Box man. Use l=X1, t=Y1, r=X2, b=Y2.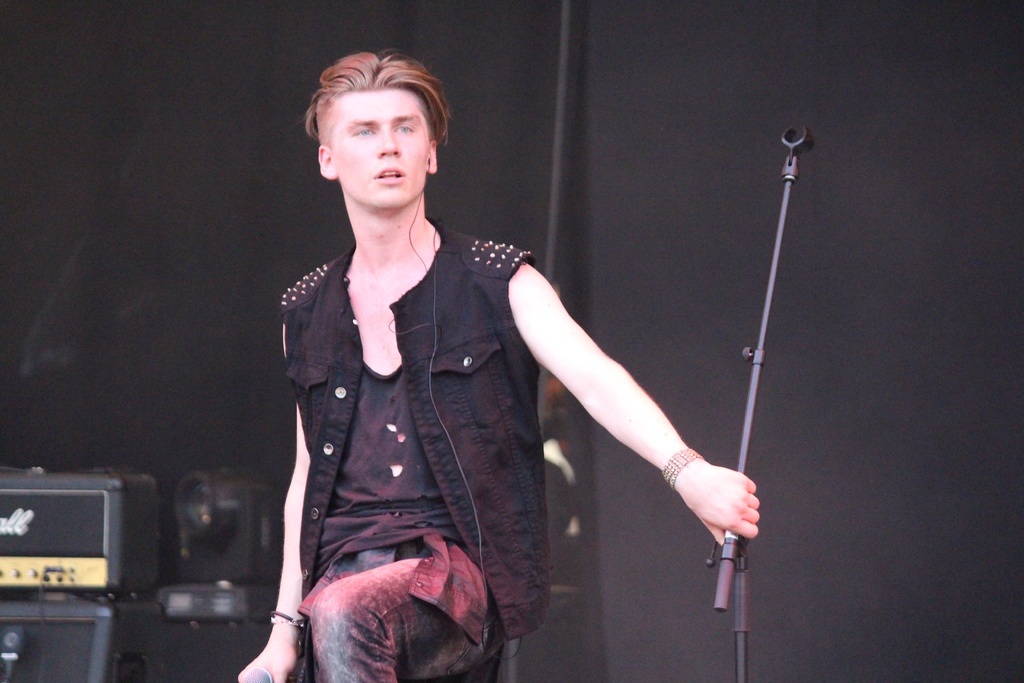
l=244, t=44, r=652, b=673.
